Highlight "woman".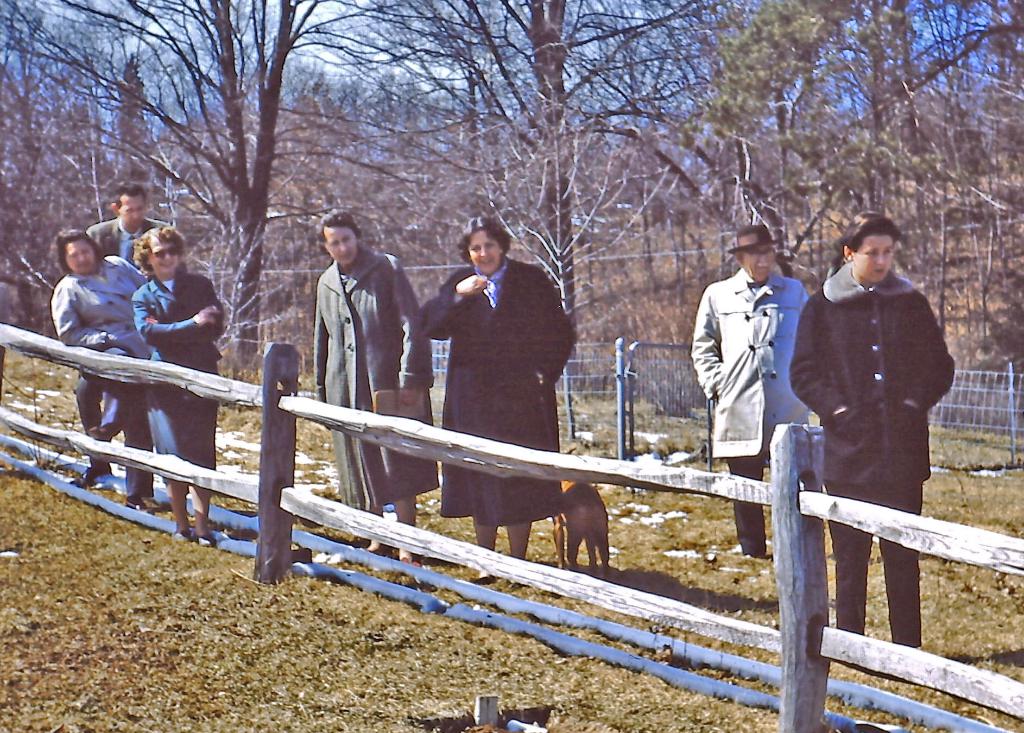
Highlighted region: bbox=(313, 213, 440, 566).
